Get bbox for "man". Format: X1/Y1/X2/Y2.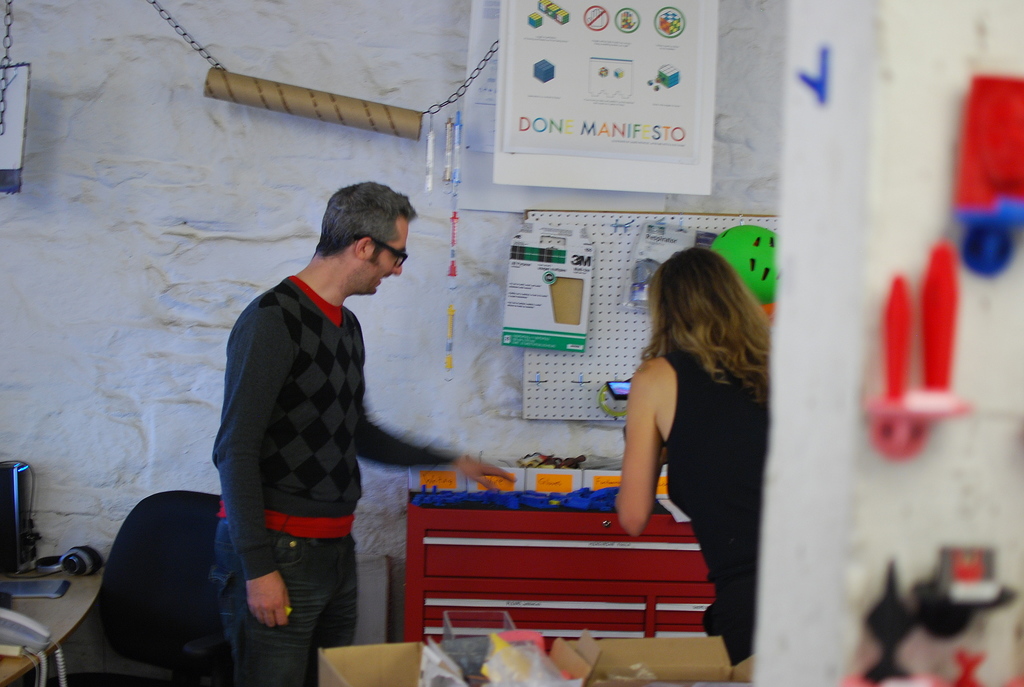
178/158/531/653.
